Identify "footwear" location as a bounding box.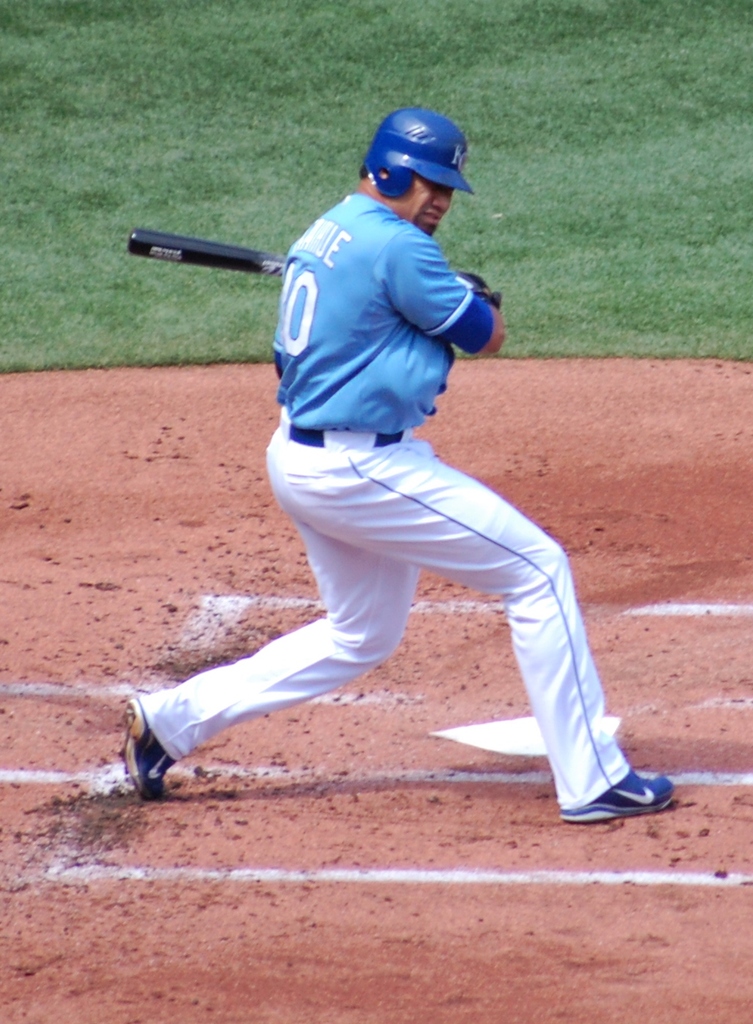
{"left": 574, "top": 743, "right": 682, "bottom": 821}.
